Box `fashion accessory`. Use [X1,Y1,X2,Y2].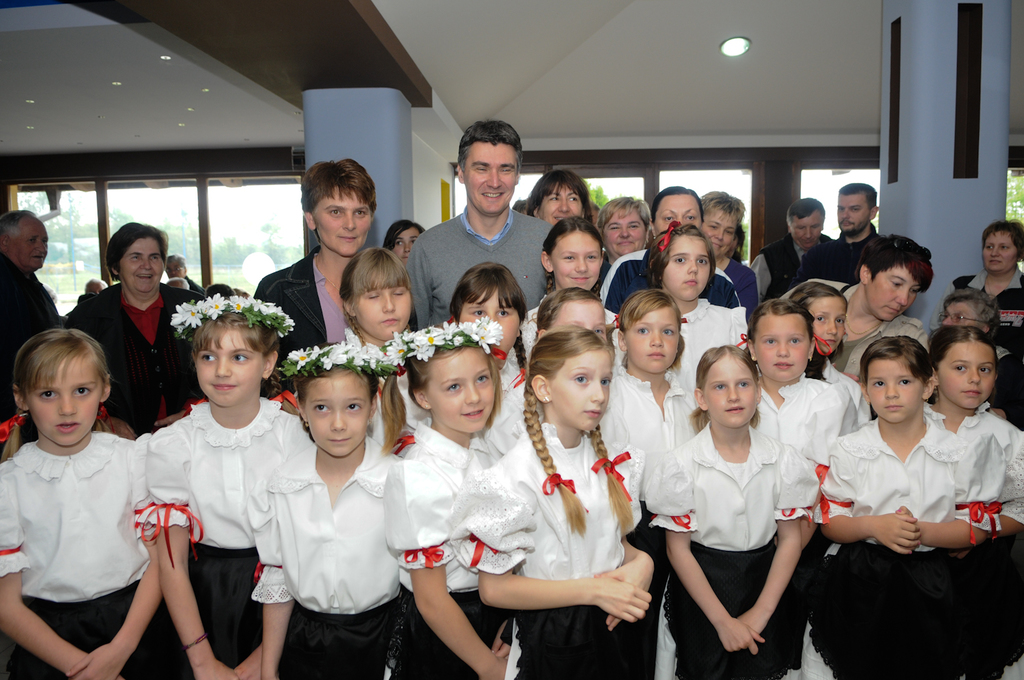
[619,344,627,353].
